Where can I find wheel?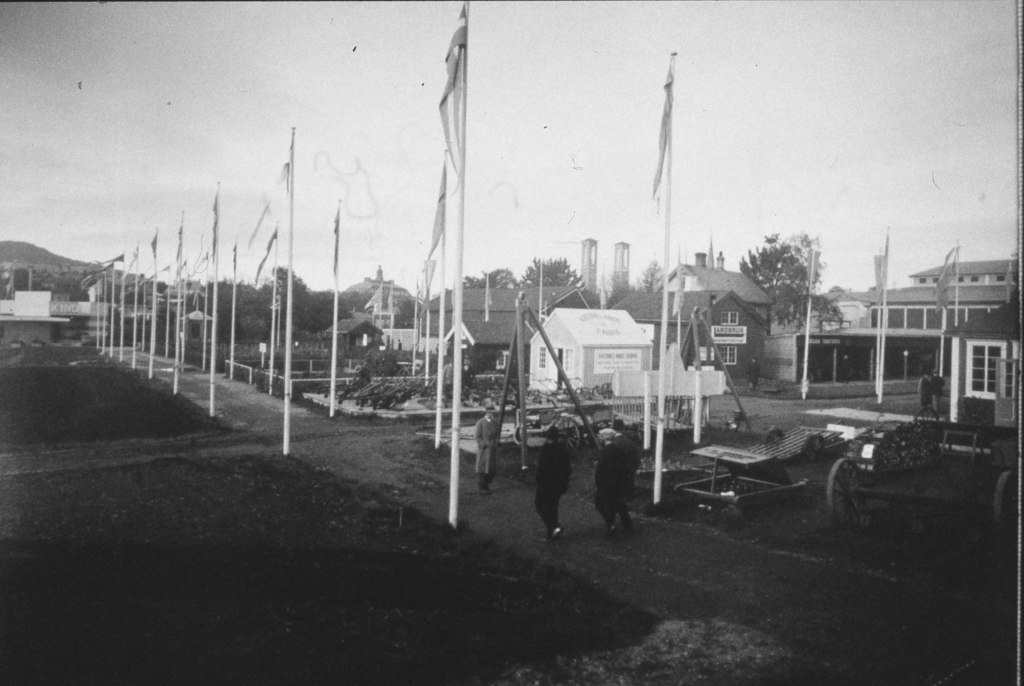
You can find it at {"left": 822, "top": 454, "right": 866, "bottom": 529}.
